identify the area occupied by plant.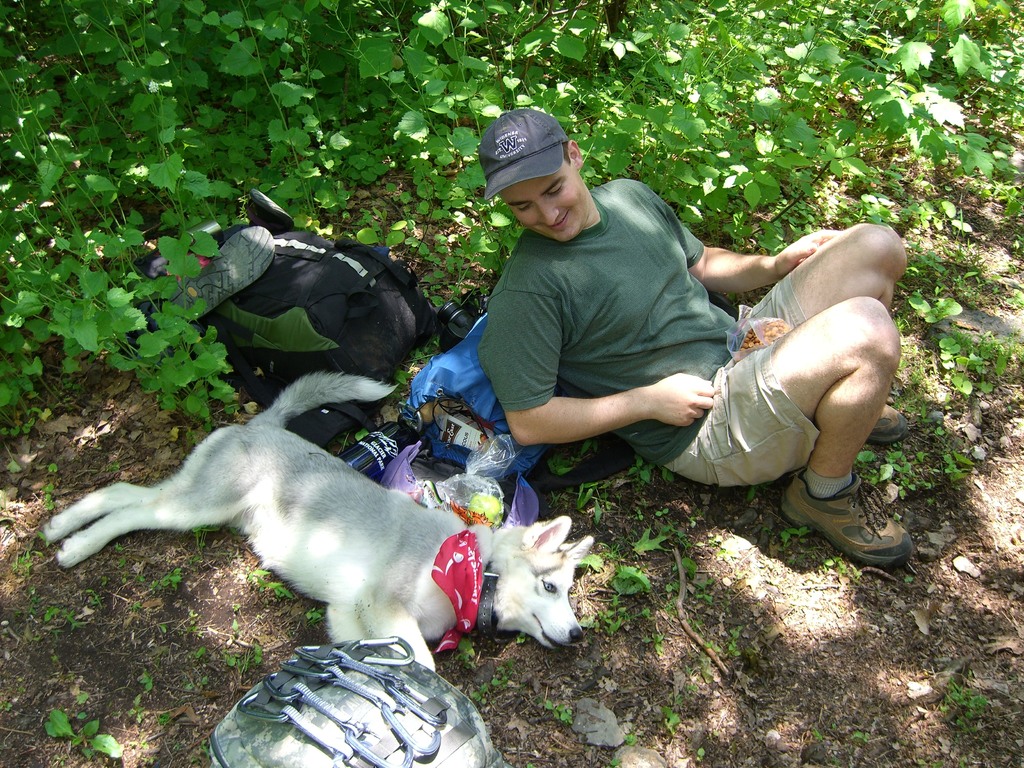
Area: (x1=50, y1=625, x2=65, y2=637).
